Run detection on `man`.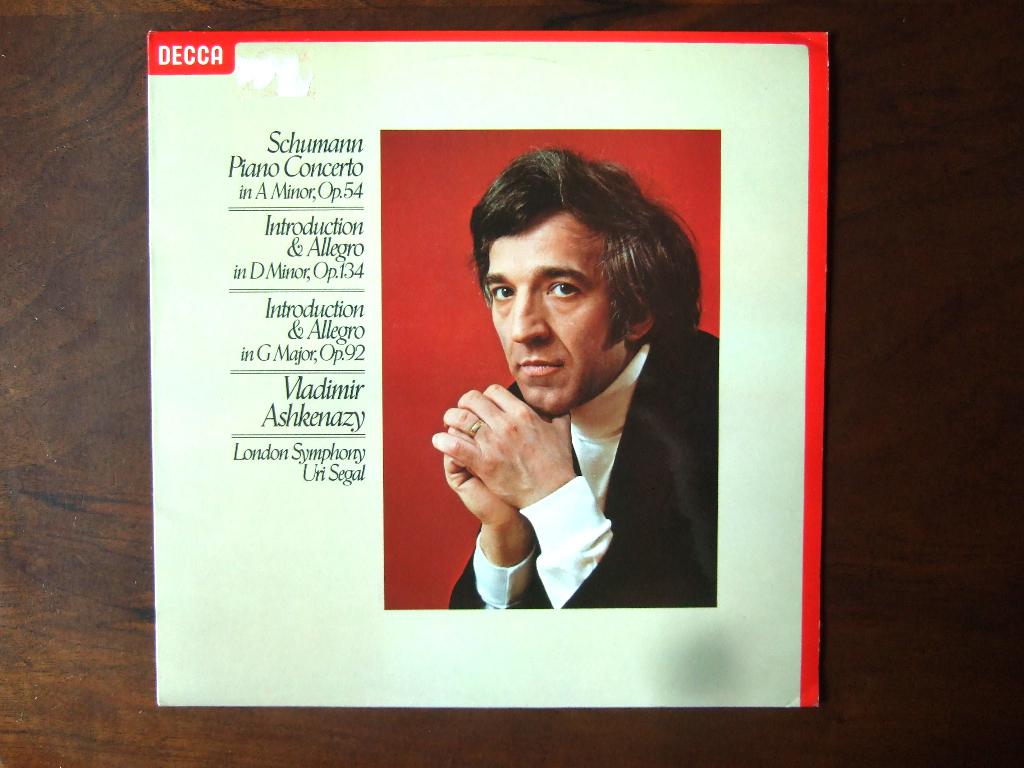
Result: bbox=[412, 164, 724, 639].
